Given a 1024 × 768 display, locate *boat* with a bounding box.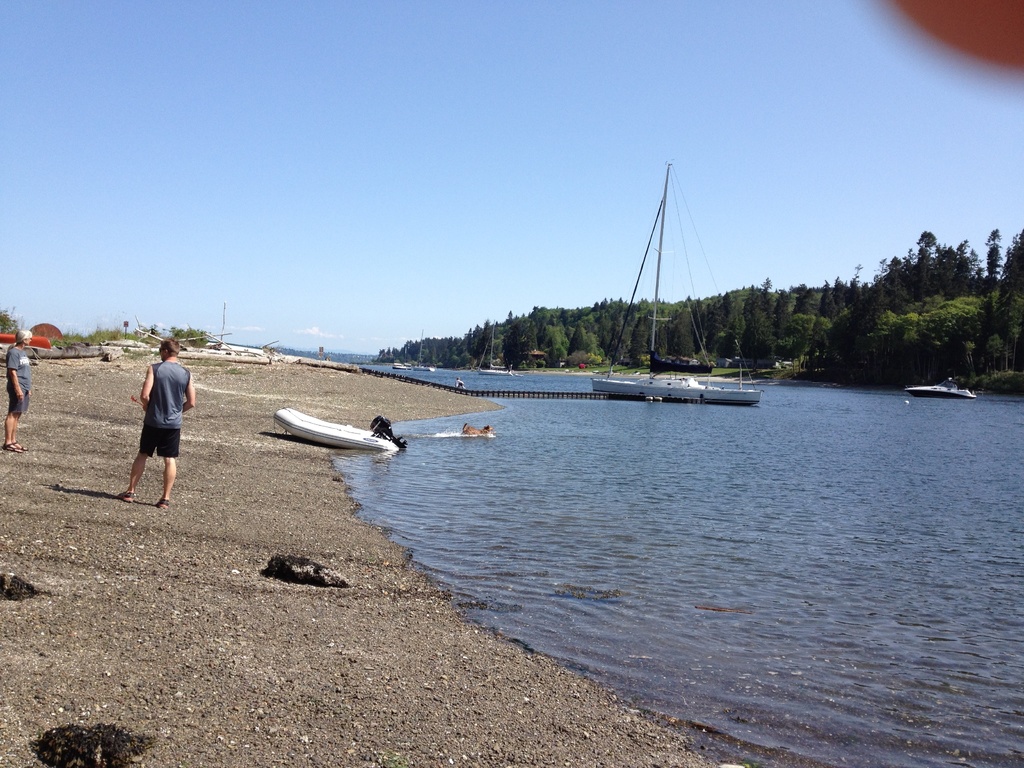
Located: bbox(900, 380, 975, 407).
